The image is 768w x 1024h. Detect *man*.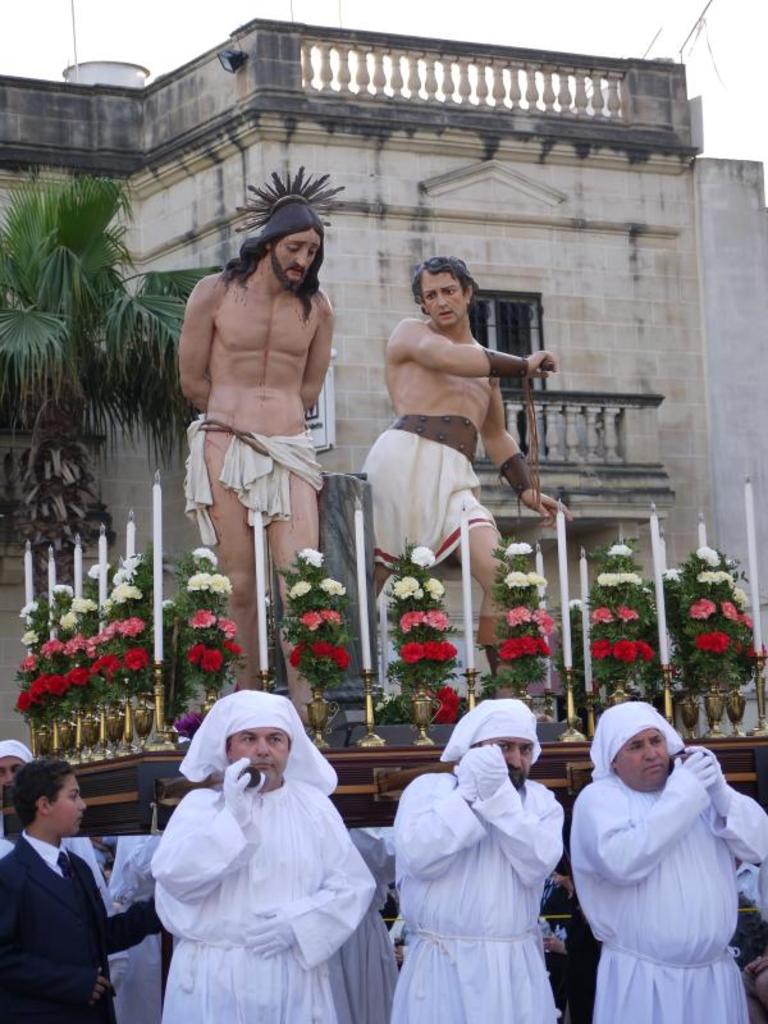
Detection: 562/689/751/1023.
